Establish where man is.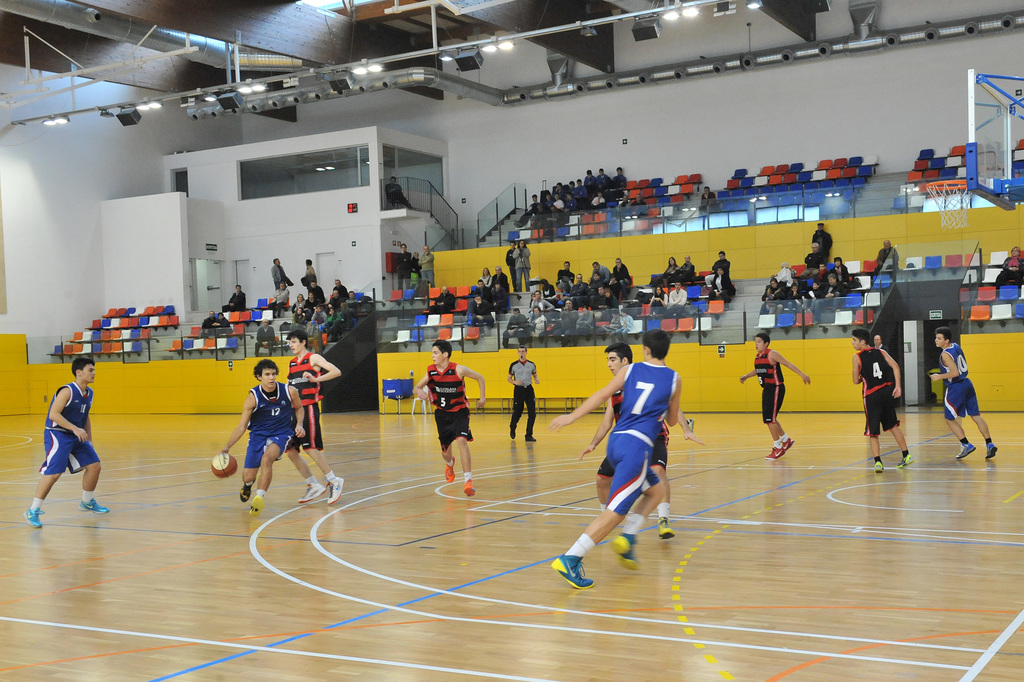
Established at x1=22, y1=359, x2=108, y2=531.
